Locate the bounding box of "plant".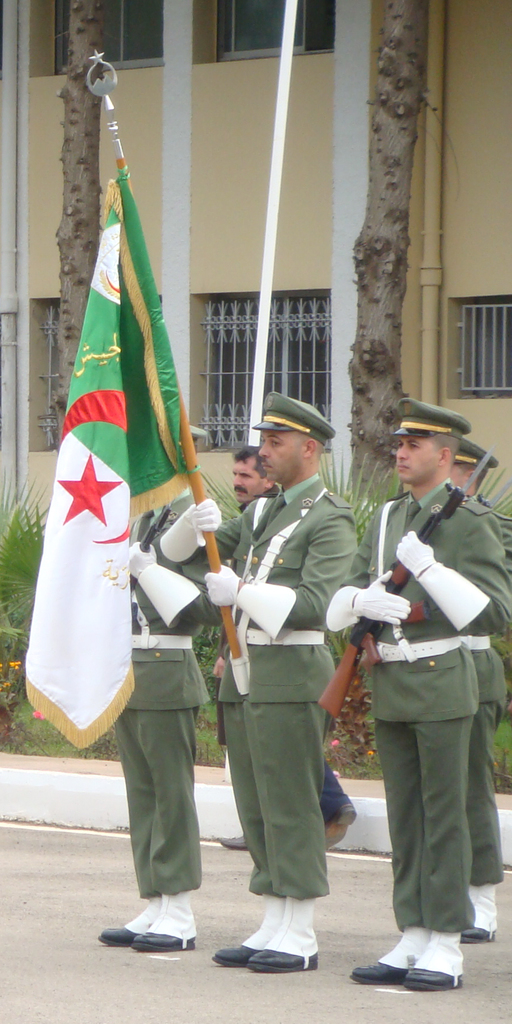
Bounding box: rect(444, 452, 511, 805).
